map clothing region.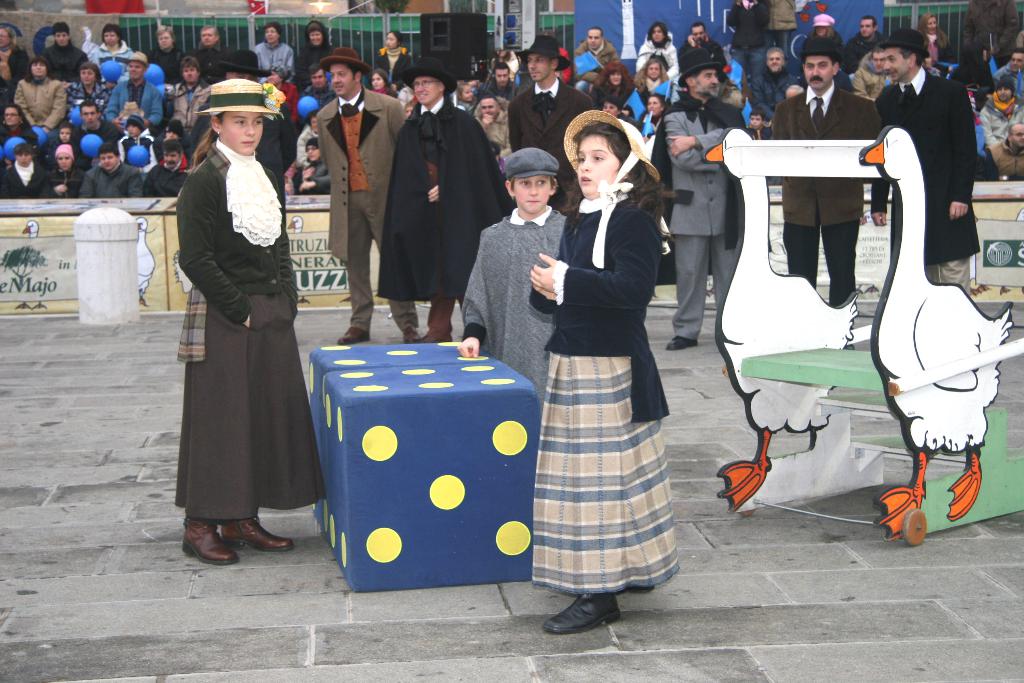
Mapped to locate(649, 97, 747, 339).
